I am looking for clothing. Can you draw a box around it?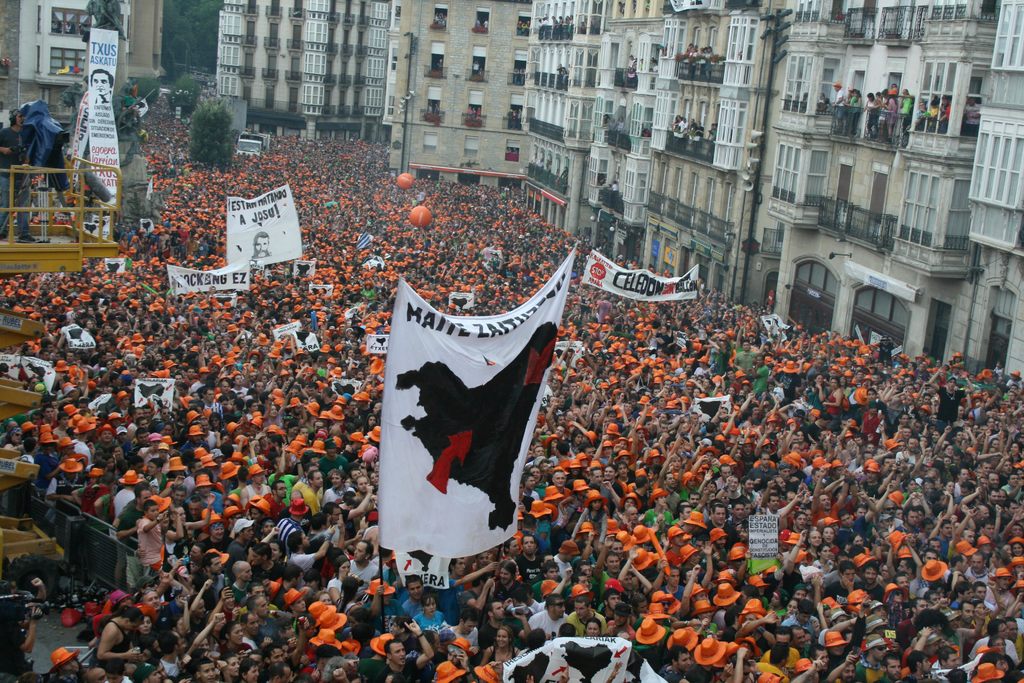
Sure, the bounding box is box=[733, 489, 748, 507].
